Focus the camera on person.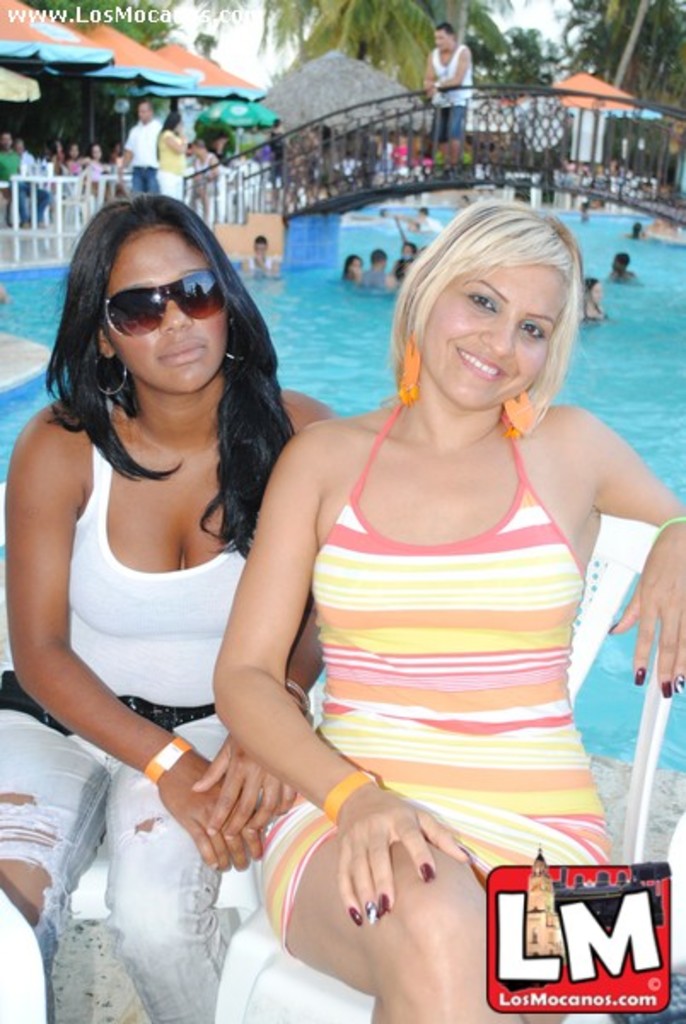
Focus region: pyautogui.locateOnScreen(0, 193, 350, 1022).
